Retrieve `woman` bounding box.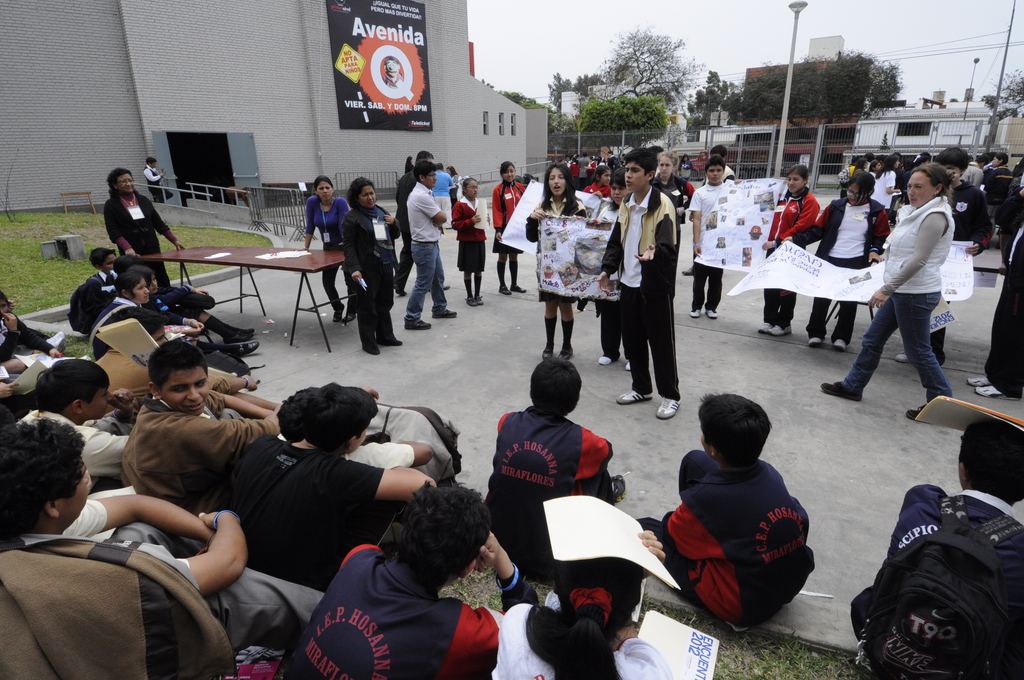
Bounding box: x1=760, y1=161, x2=821, y2=337.
